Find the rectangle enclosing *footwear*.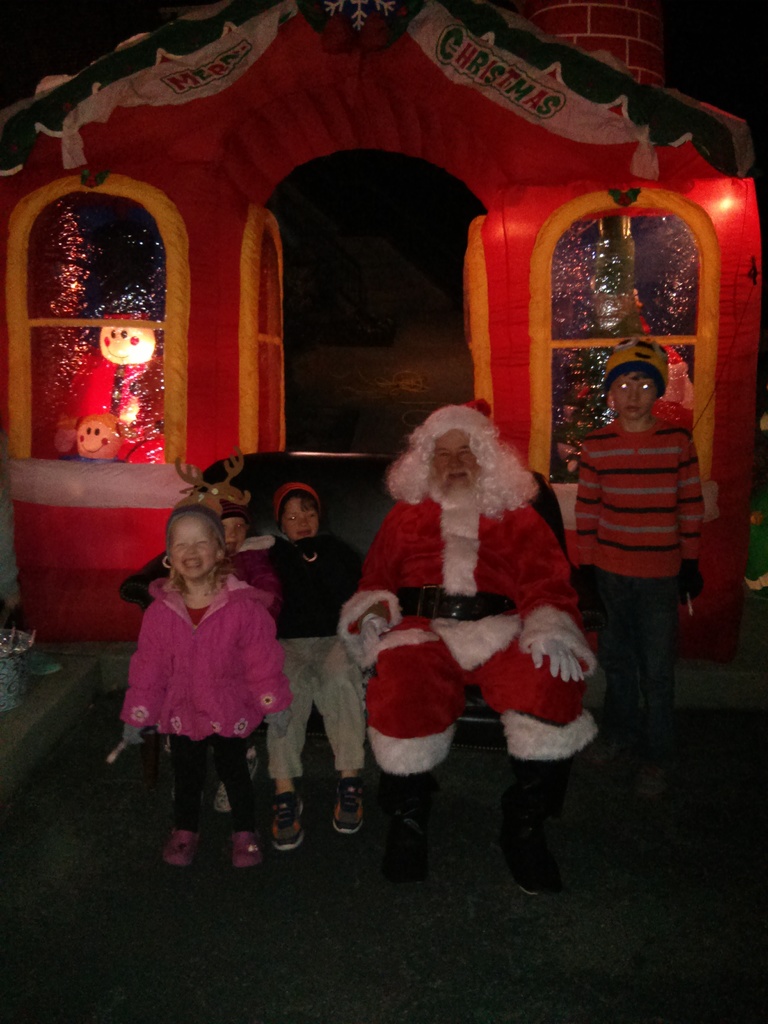
(270,780,308,857).
